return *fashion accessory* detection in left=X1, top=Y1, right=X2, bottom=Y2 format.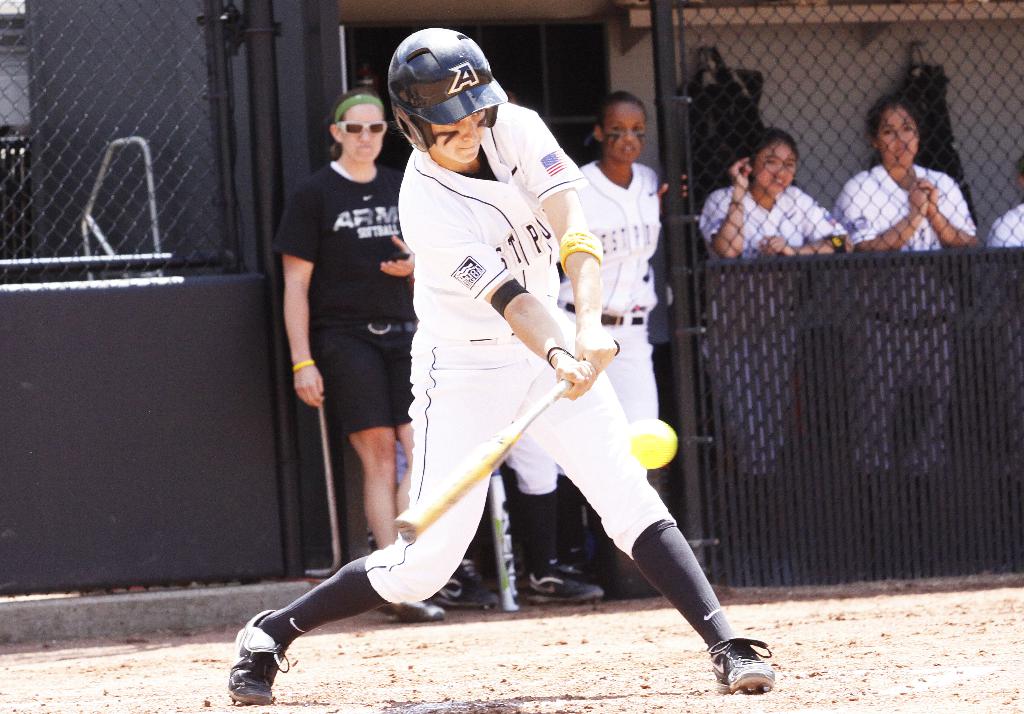
left=334, top=119, right=388, bottom=134.
